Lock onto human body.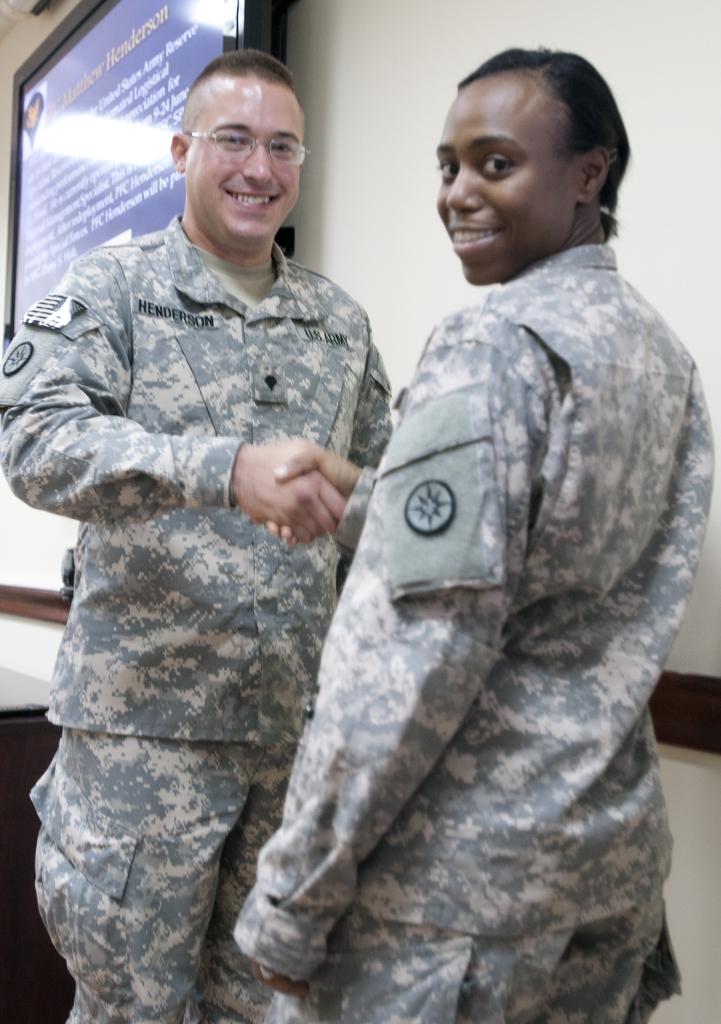
Locked: <bbox>261, 57, 702, 987</bbox>.
